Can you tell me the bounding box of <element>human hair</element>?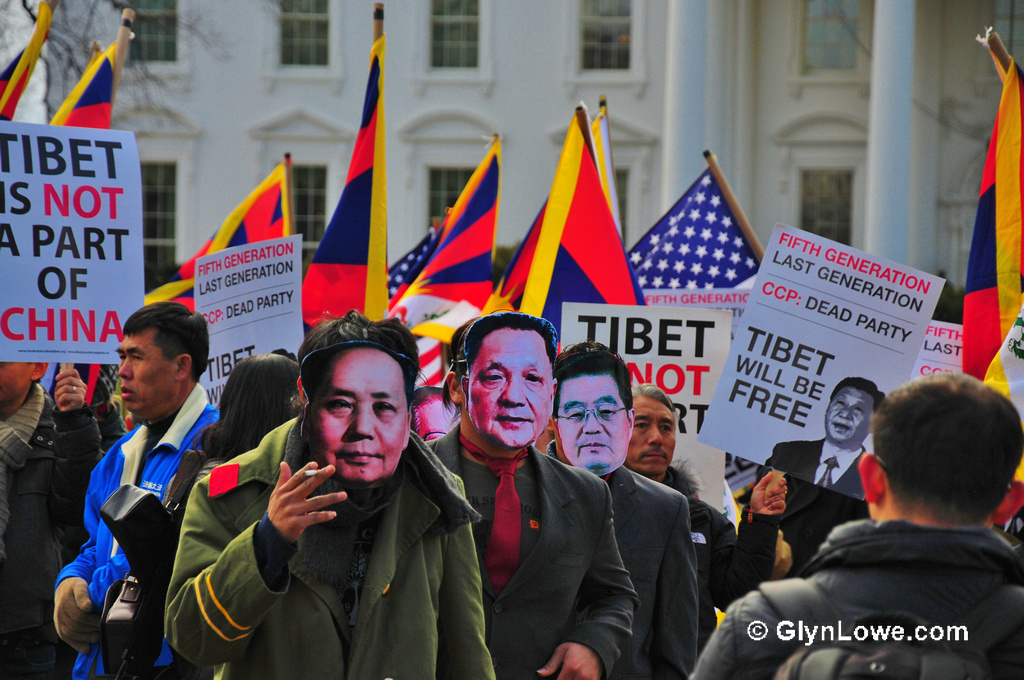
rect(436, 313, 473, 422).
